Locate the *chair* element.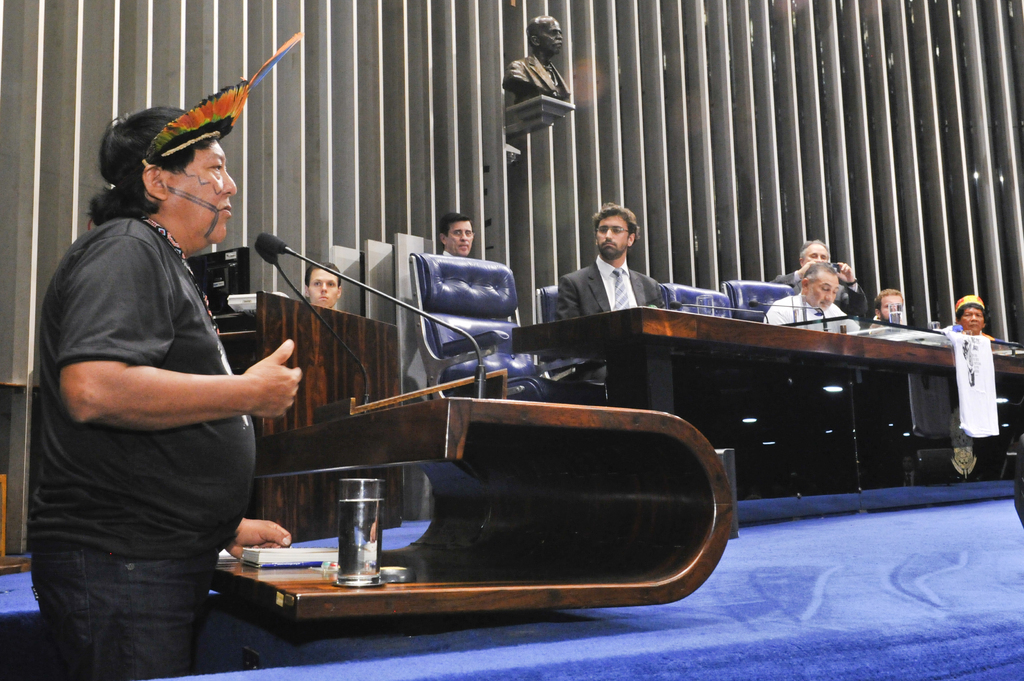
Element bbox: [x1=530, y1=278, x2=618, y2=402].
